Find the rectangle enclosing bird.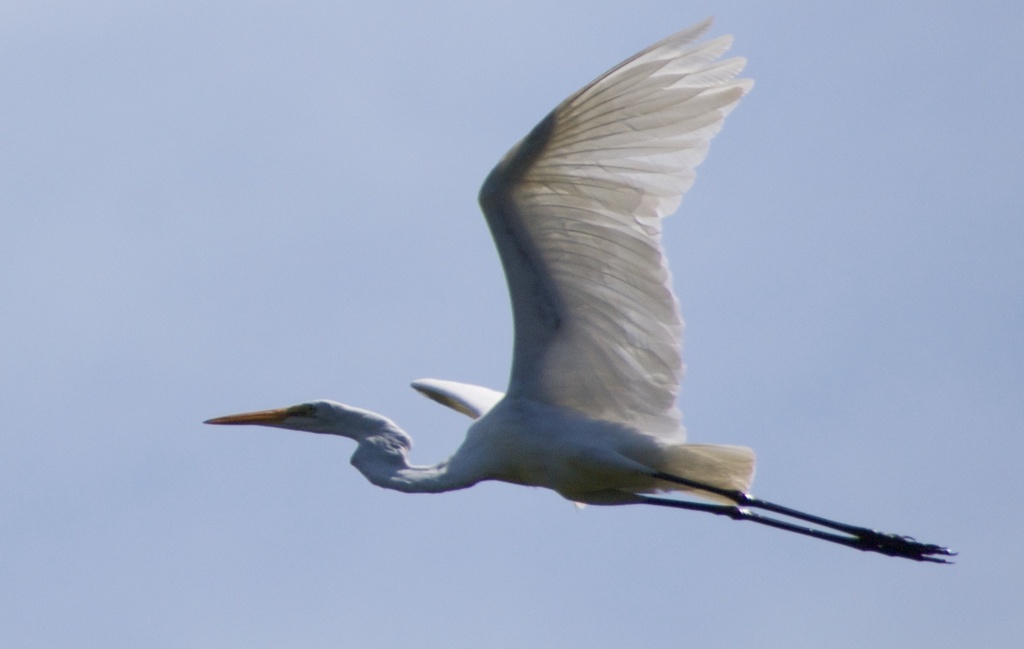
box=[195, 8, 973, 577].
